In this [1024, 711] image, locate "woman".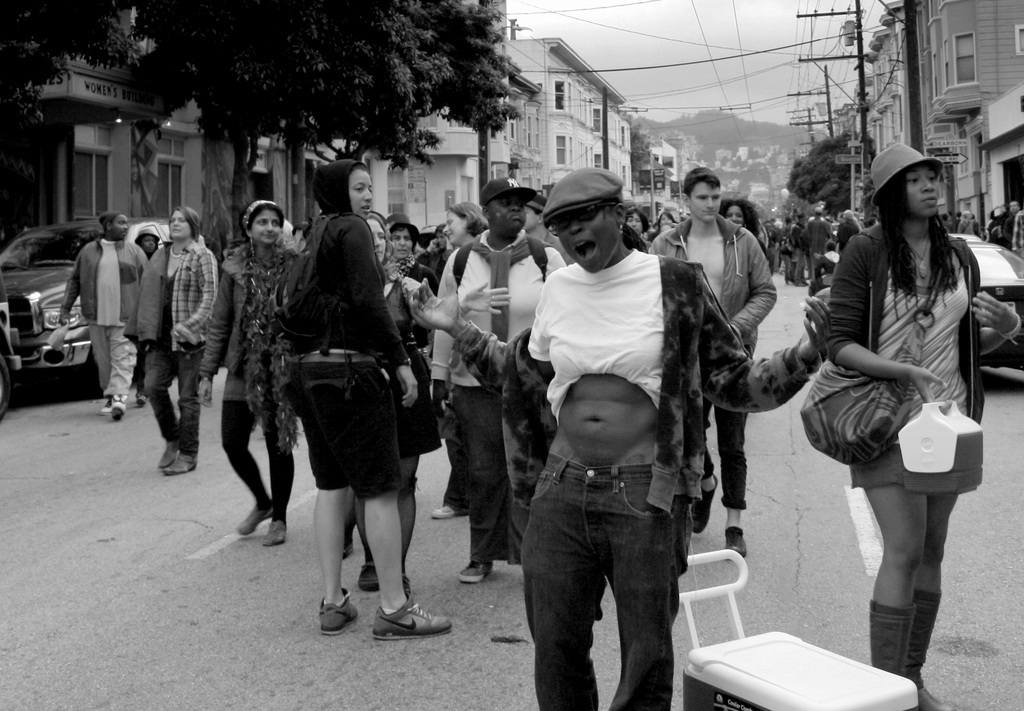
Bounding box: {"x1": 199, "y1": 196, "x2": 315, "y2": 550}.
